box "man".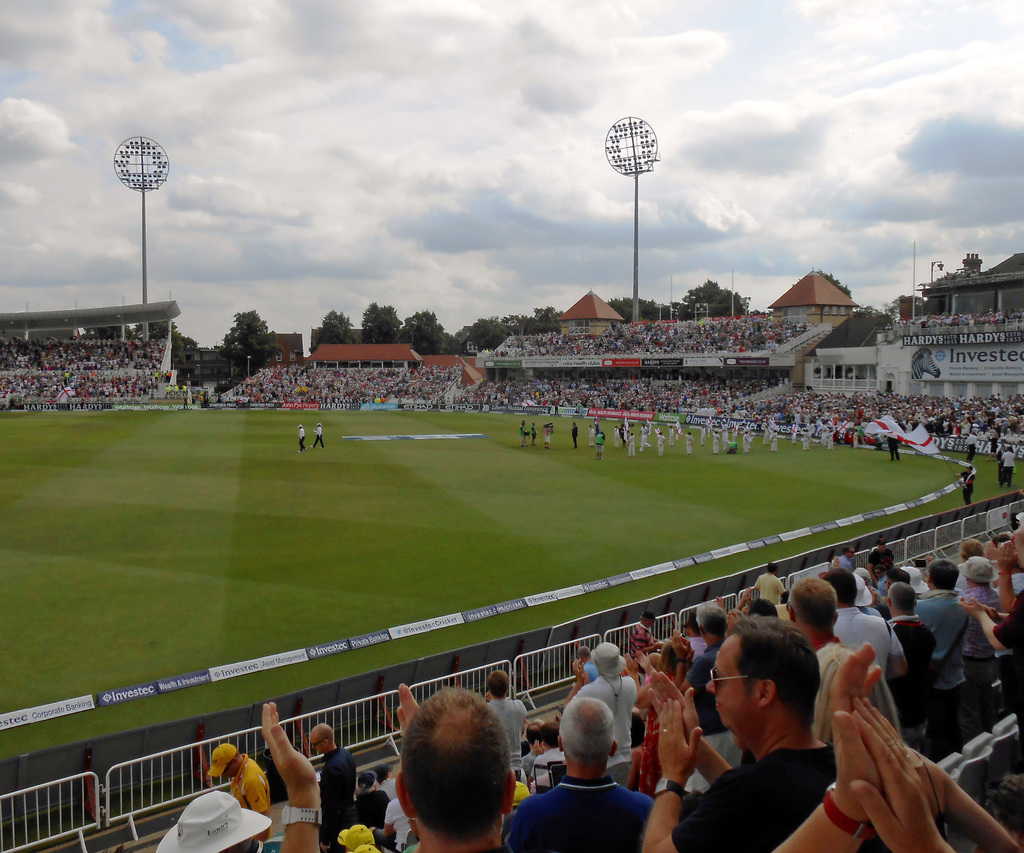
bbox=[954, 539, 998, 593].
